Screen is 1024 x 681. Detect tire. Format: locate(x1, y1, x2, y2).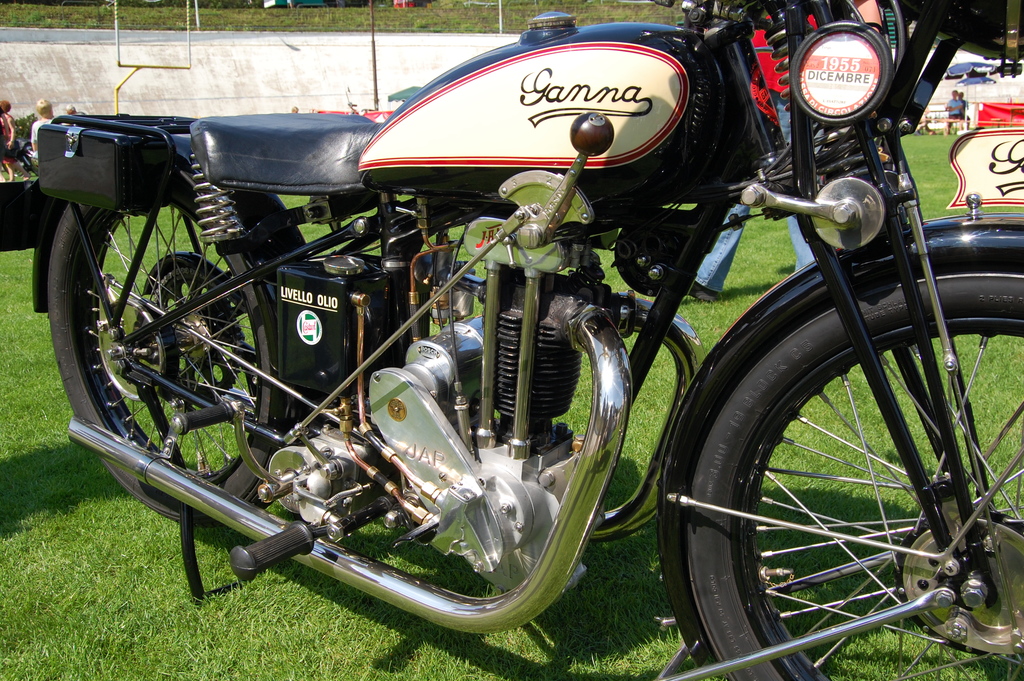
locate(676, 256, 1023, 680).
